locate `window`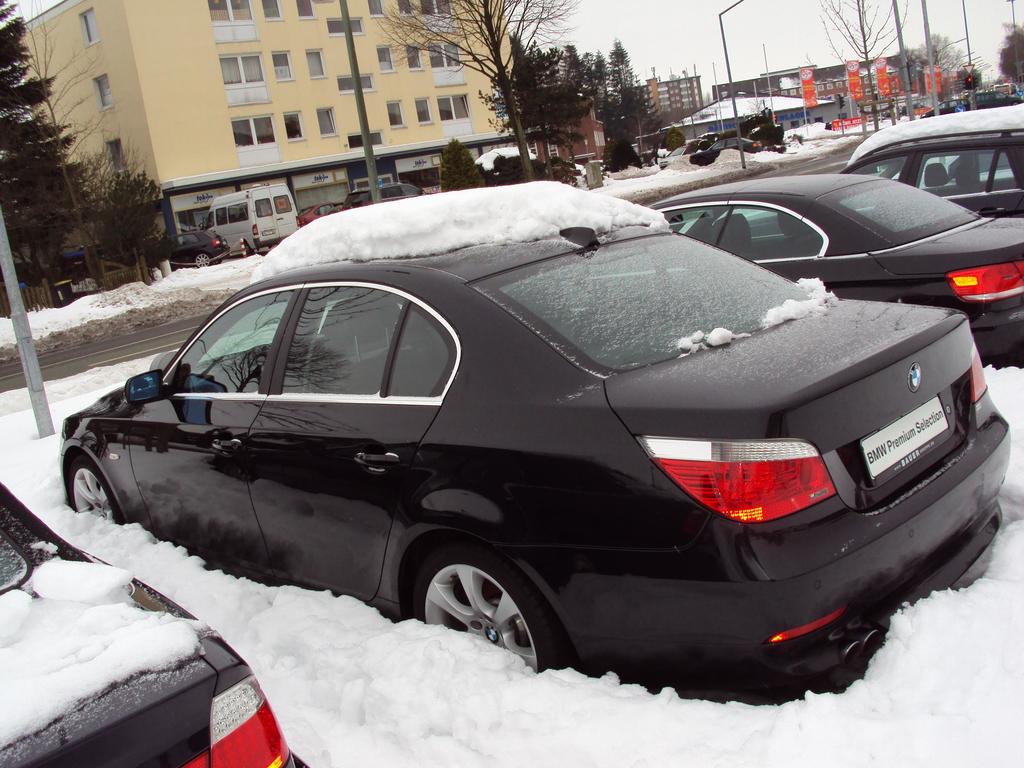
x1=270 y1=284 x2=455 y2=400
